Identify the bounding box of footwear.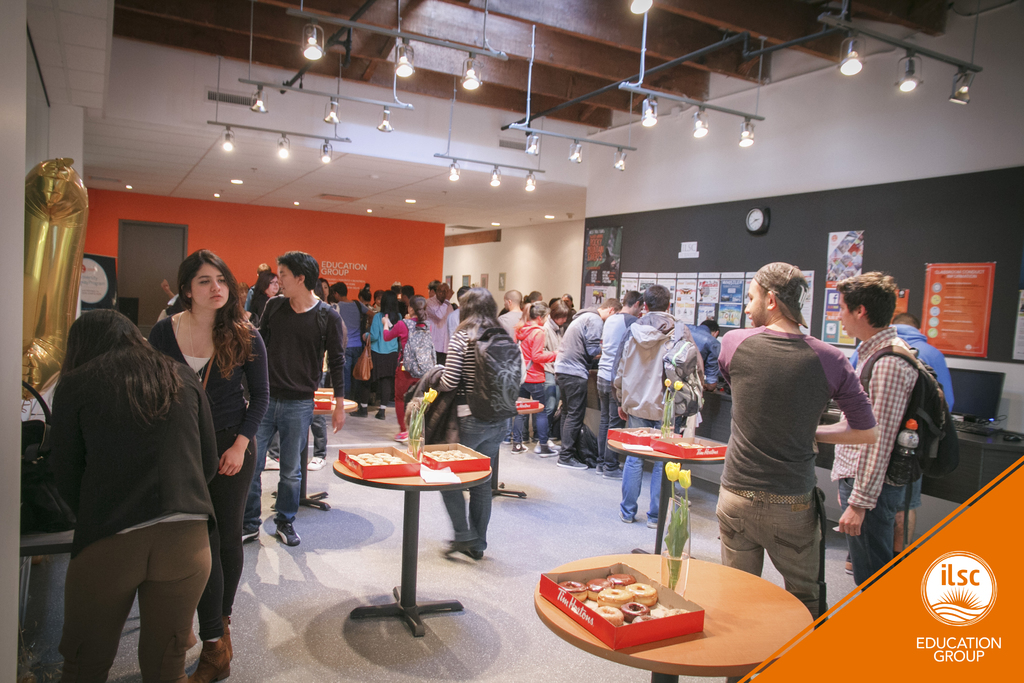
left=308, top=455, right=325, bottom=471.
